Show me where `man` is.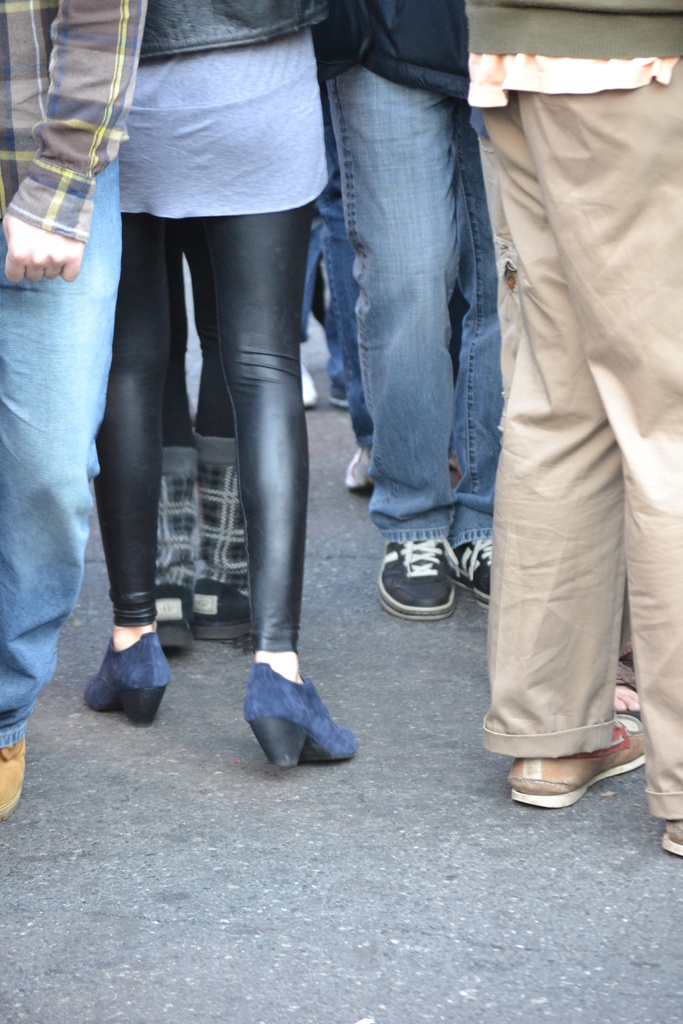
`man` is at [x1=0, y1=0, x2=147, y2=820].
